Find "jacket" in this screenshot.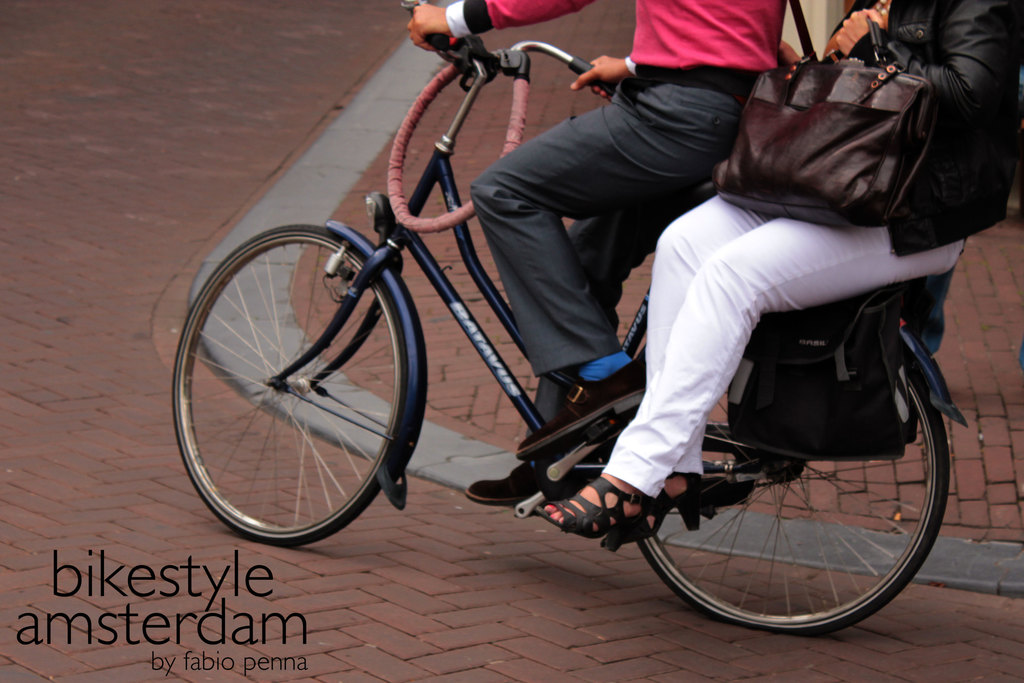
The bounding box for "jacket" is 815/0/1023/255.
